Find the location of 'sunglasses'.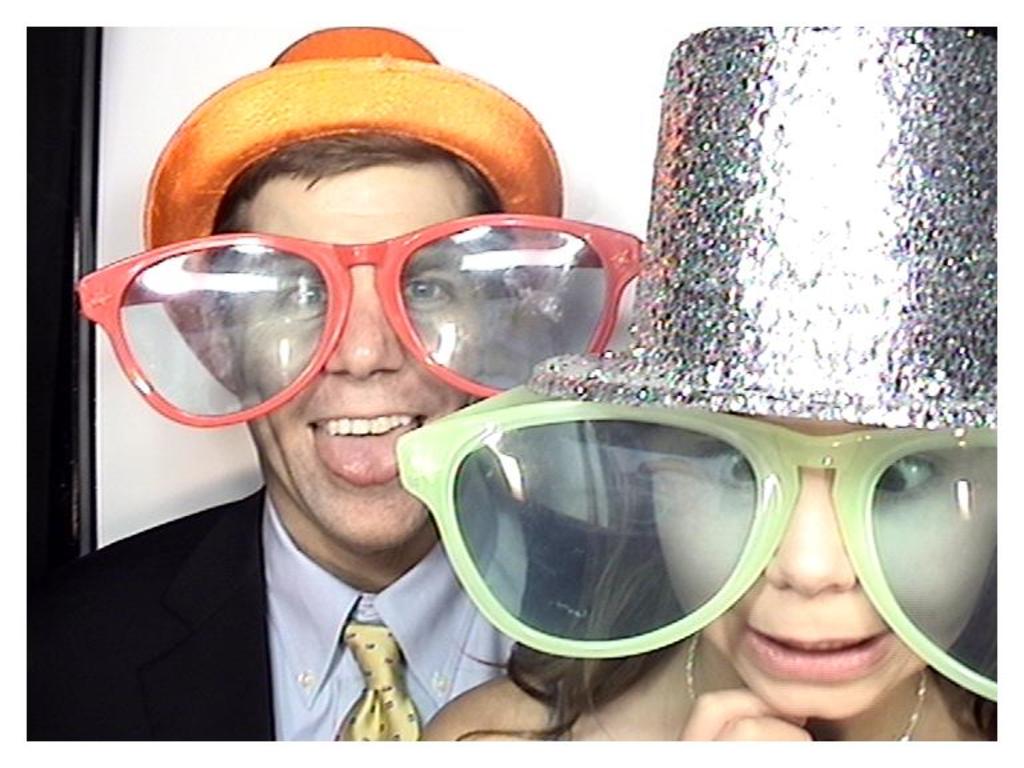
Location: [385, 383, 1007, 701].
